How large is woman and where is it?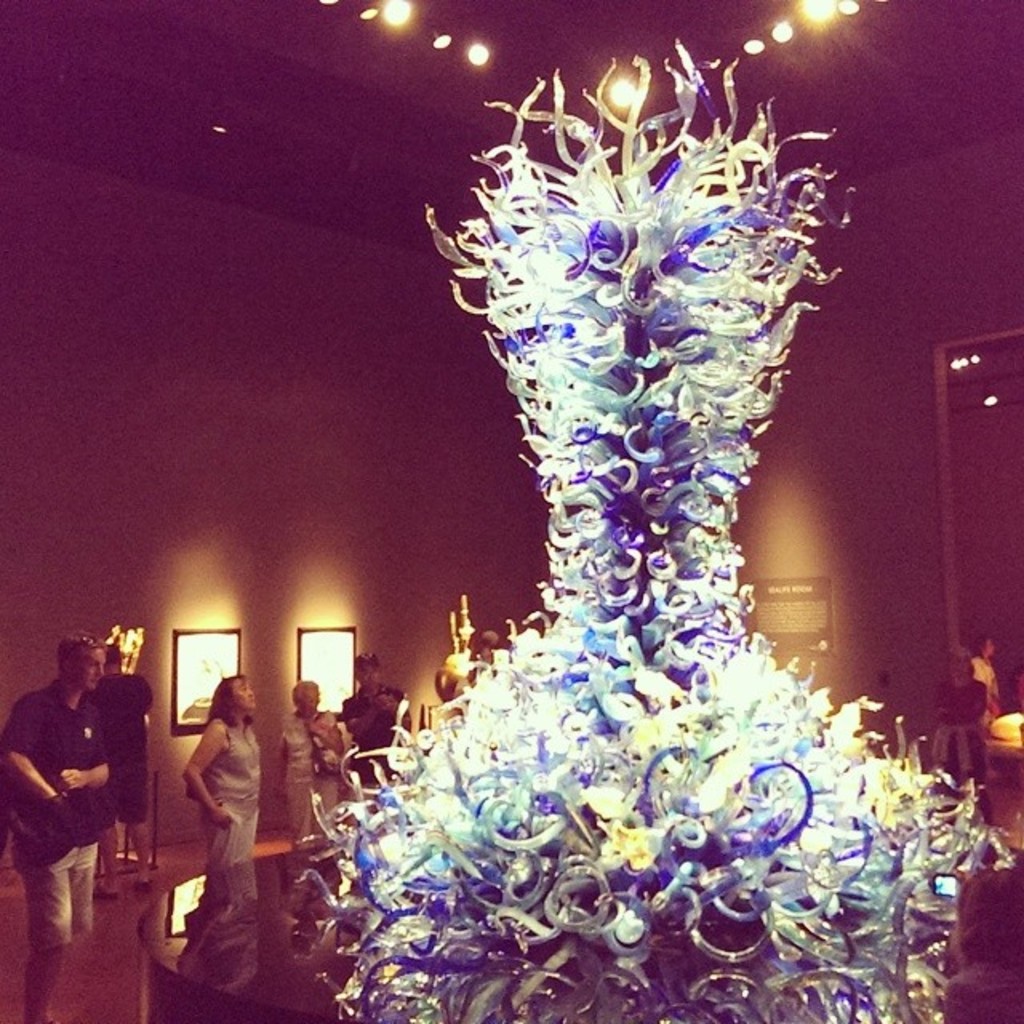
Bounding box: 160/651/286/915.
